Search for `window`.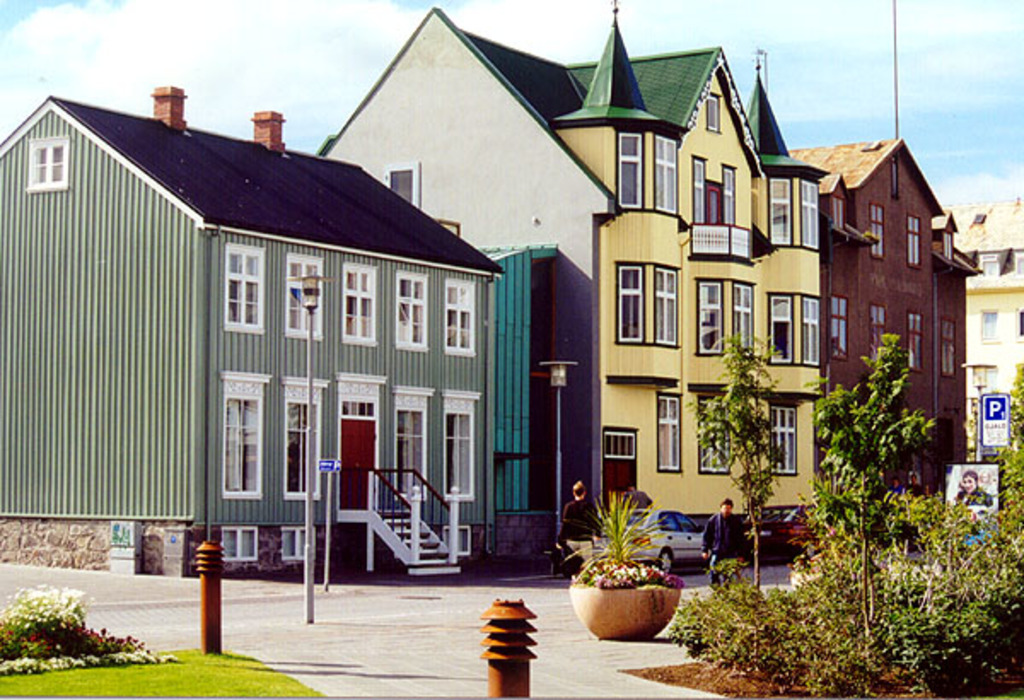
Found at (616,123,679,210).
